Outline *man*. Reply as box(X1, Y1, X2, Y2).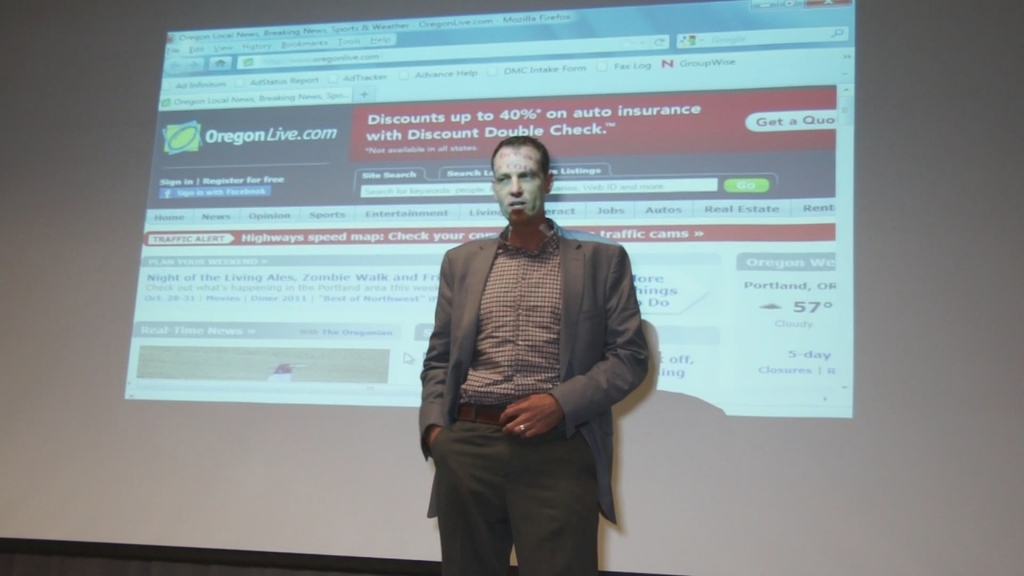
box(408, 137, 651, 563).
